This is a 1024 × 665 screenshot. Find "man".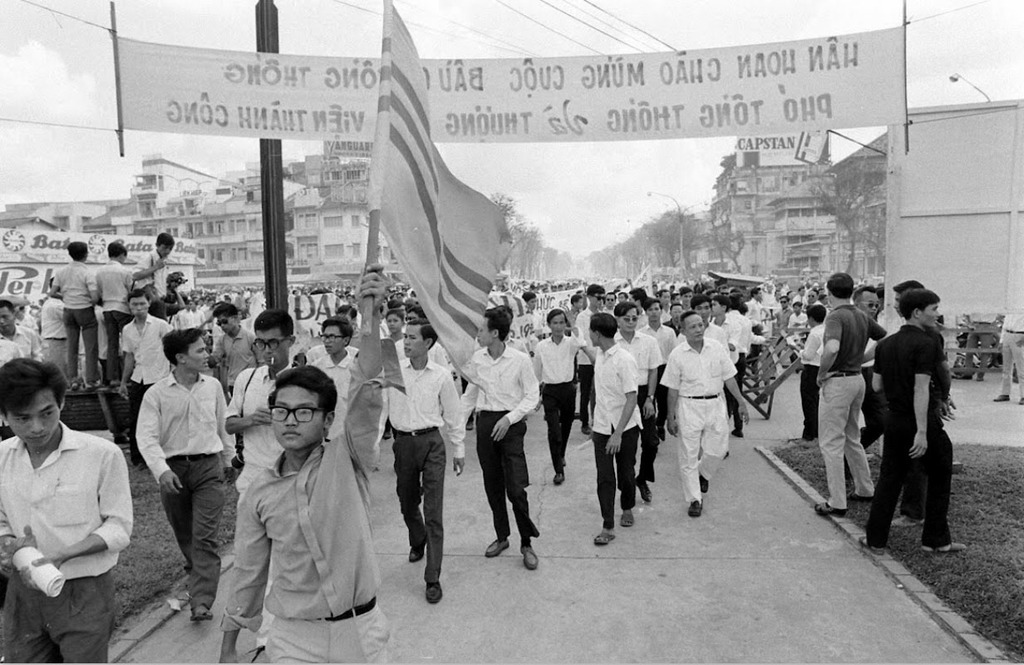
Bounding box: {"left": 815, "top": 269, "right": 886, "bottom": 515}.
